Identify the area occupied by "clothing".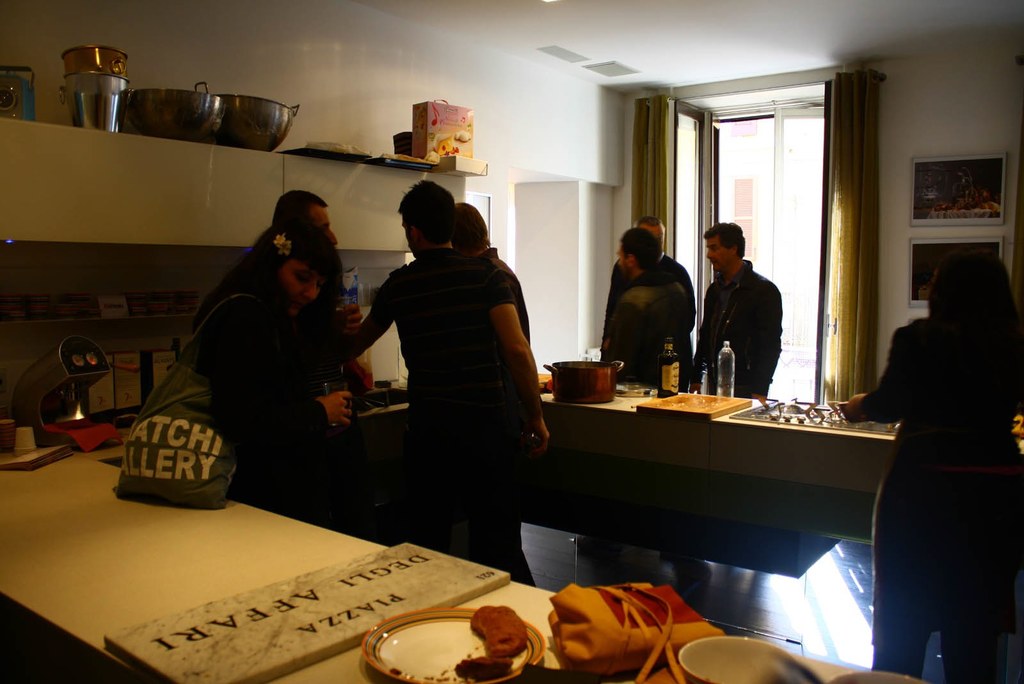
Area: [476,245,540,590].
